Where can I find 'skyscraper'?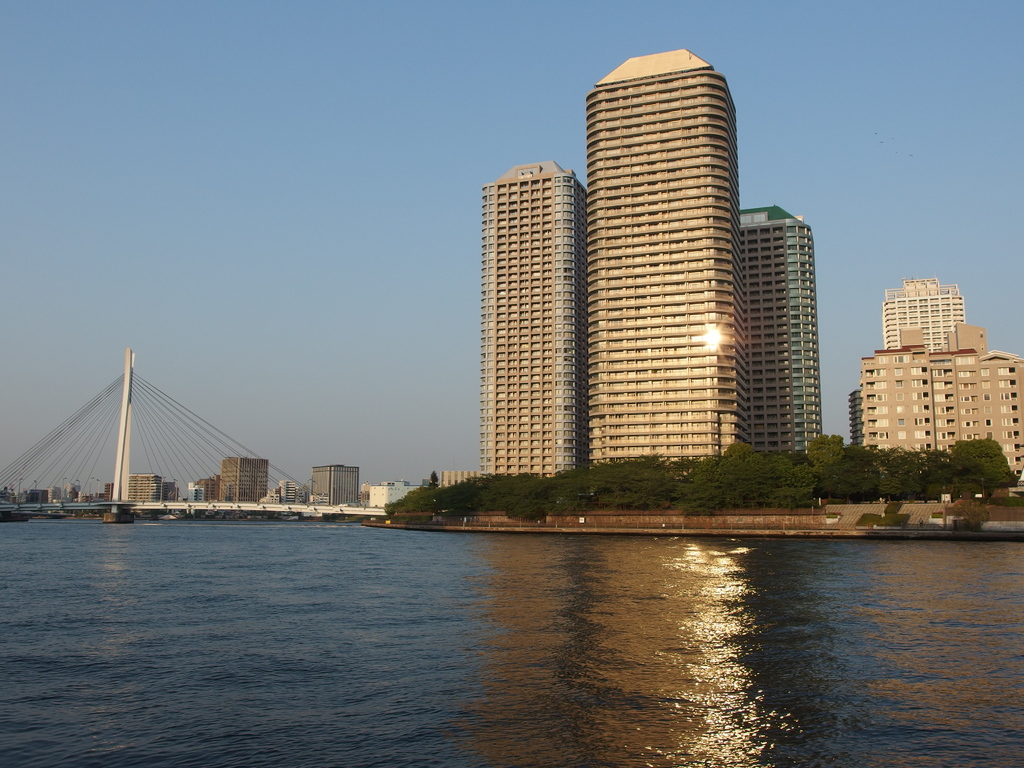
You can find it at left=879, top=278, right=968, bottom=349.
